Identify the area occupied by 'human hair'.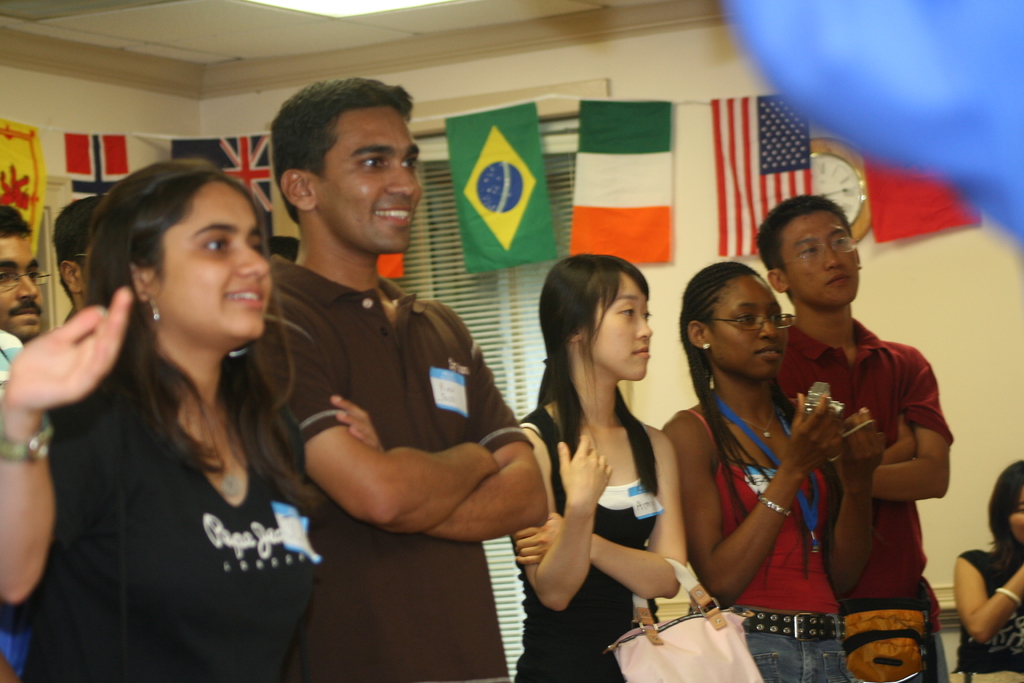
Area: (x1=542, y1=257, x2=671, y2=436).
